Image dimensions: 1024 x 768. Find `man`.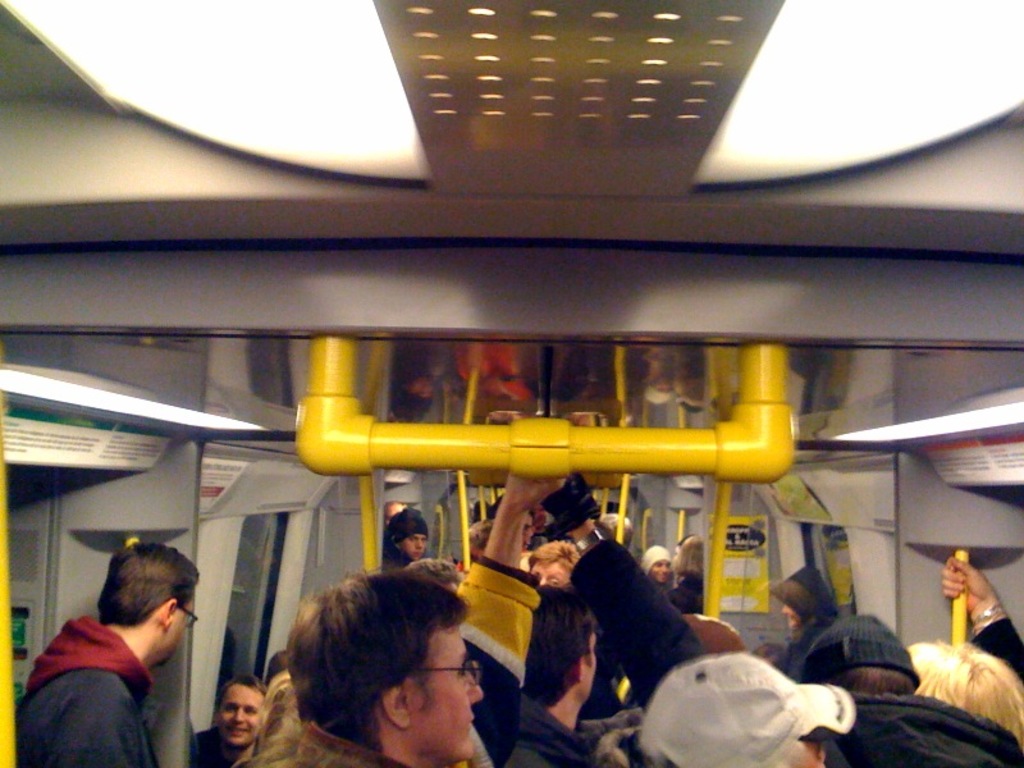
<bbox>504, 581, 596, 767</bbox>.
